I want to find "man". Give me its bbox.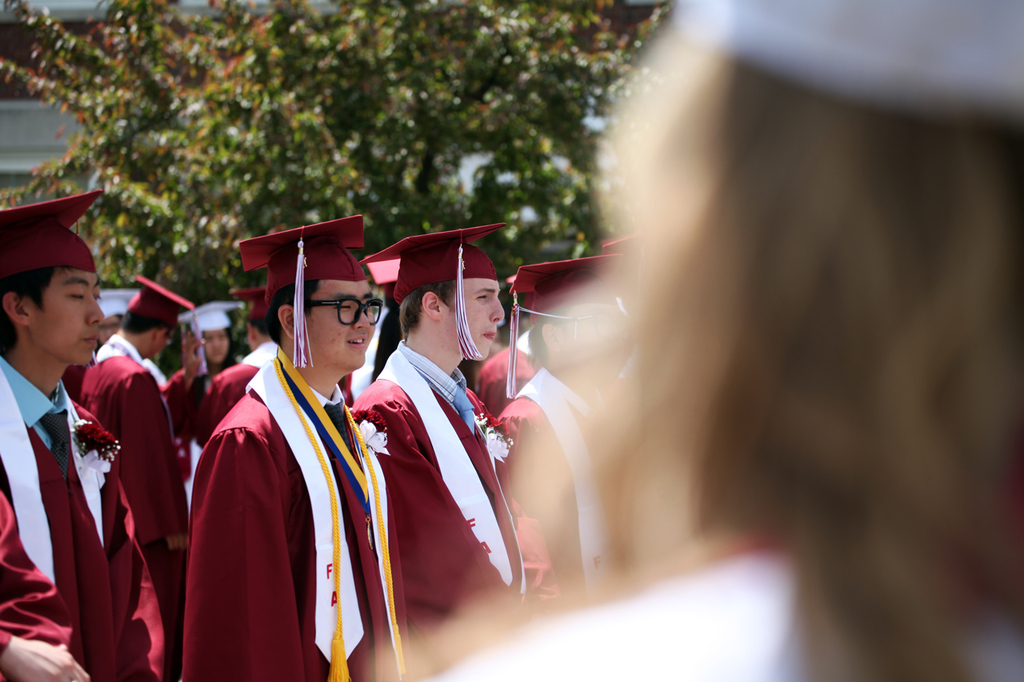
(84,282,196,669).
